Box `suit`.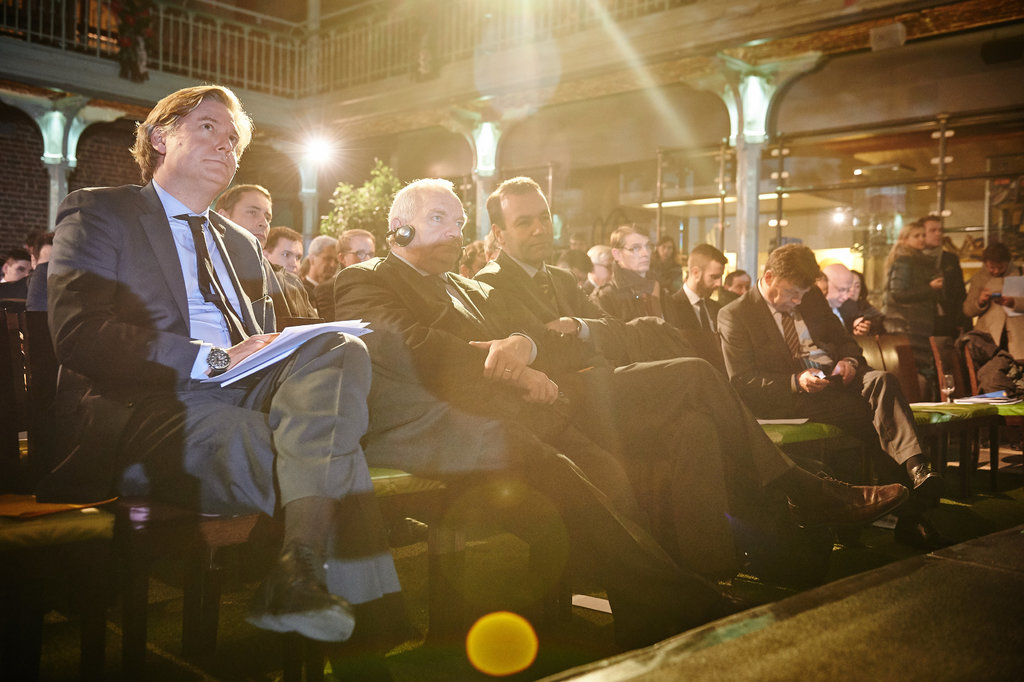
bbox=[330, 246, 710, 650].
